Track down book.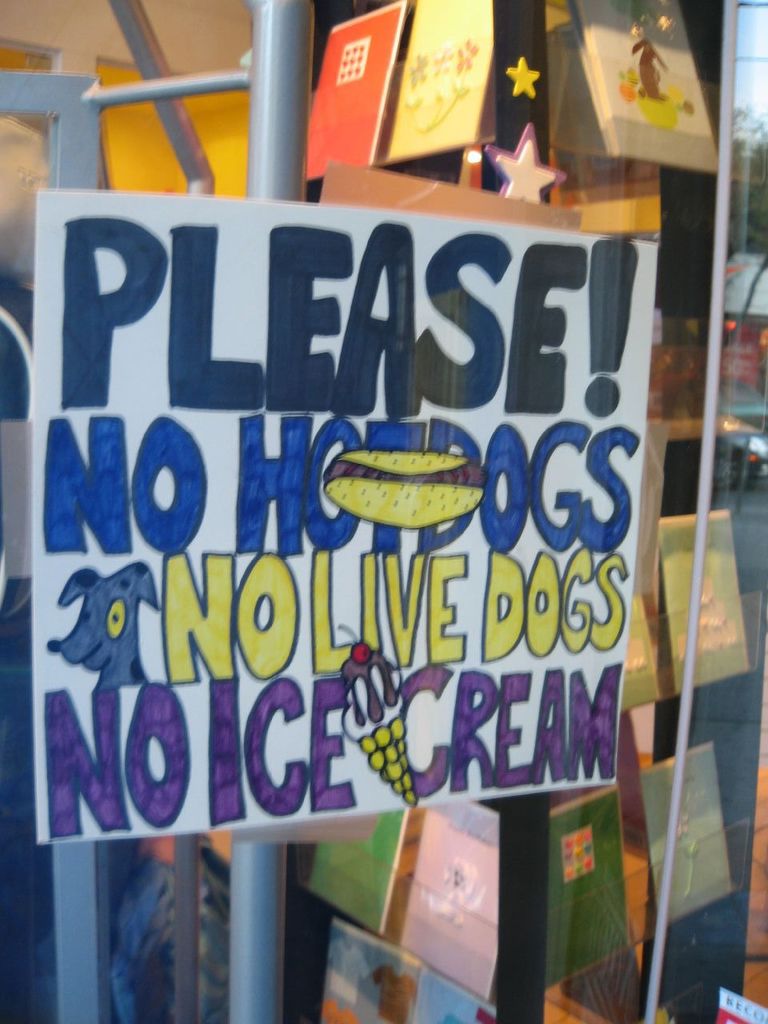
Tracked to rect(295, 801, 413, 924).
